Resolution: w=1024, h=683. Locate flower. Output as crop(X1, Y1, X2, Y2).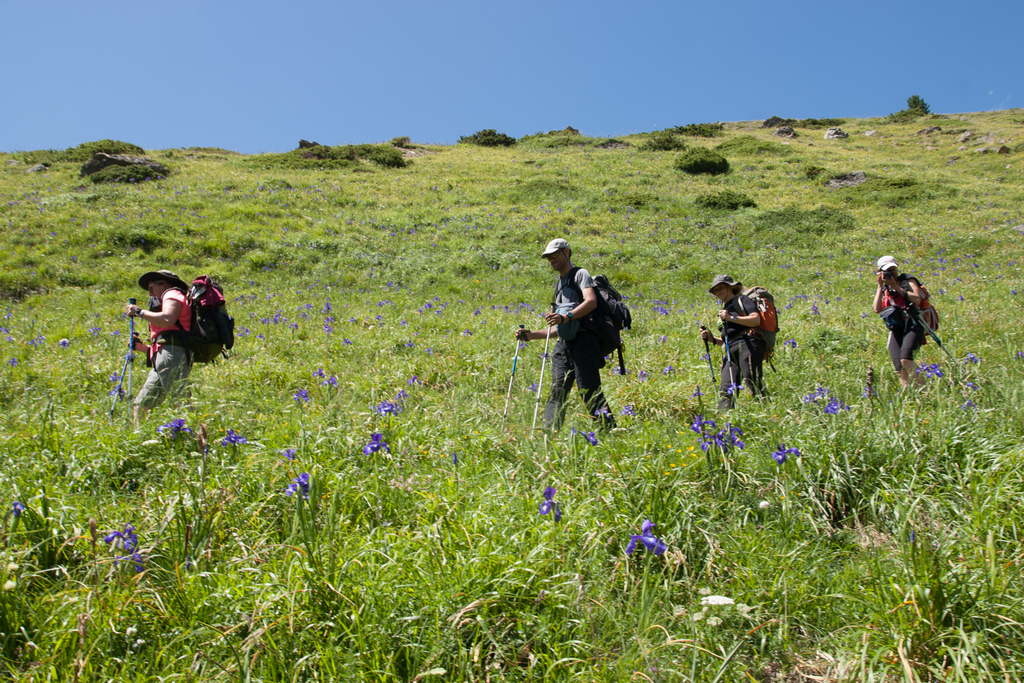
crop(813, 386, 822, 404).
